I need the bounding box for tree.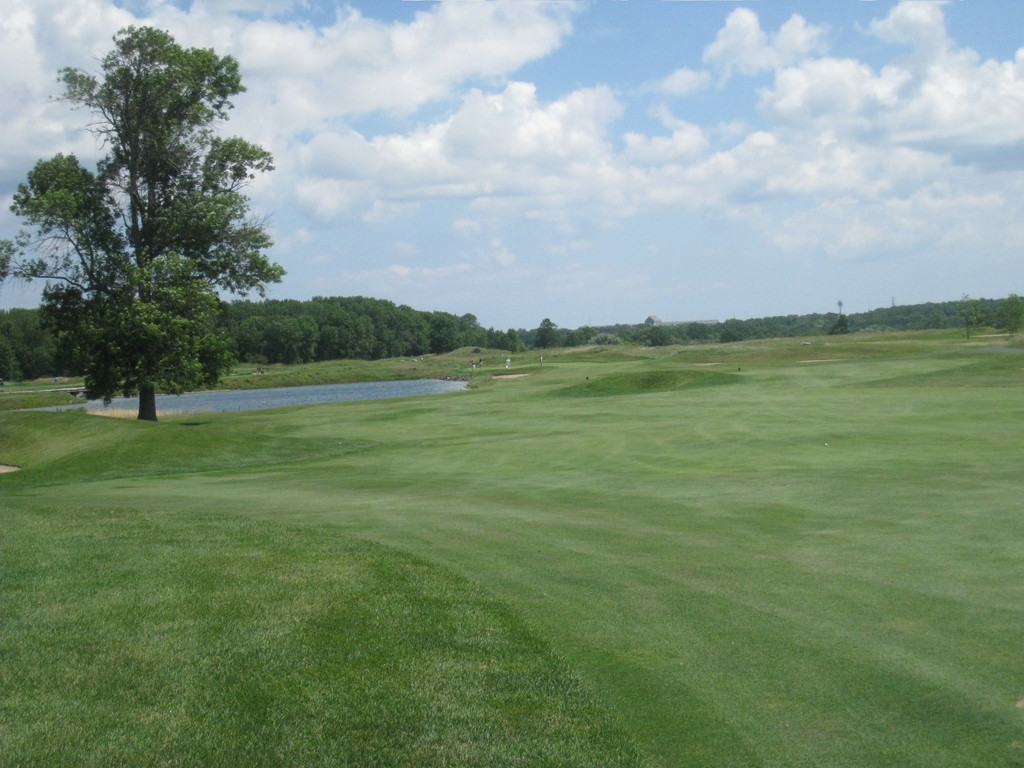
Here it is: <bbox>833, 303, 902, 333</bbox>.
